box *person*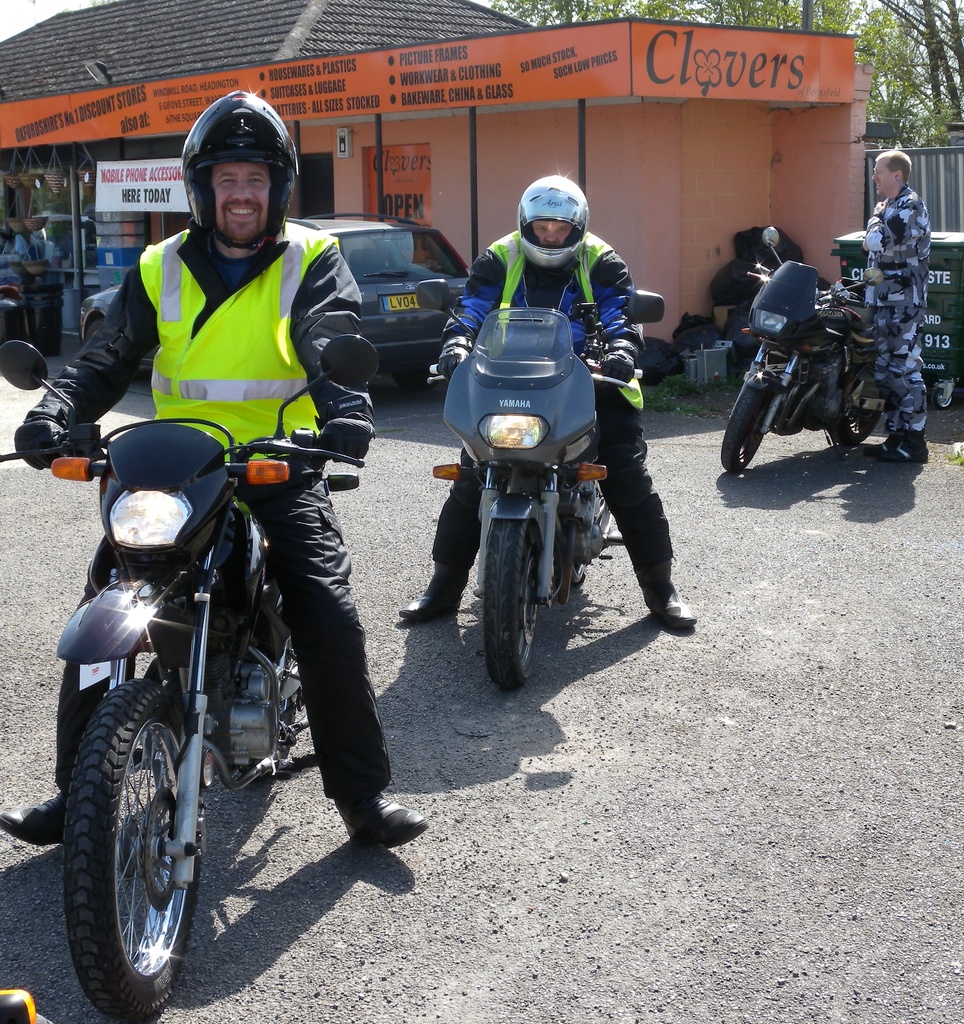
{"left": 0, "top": 84, "right": 429, "bottom": 852}
